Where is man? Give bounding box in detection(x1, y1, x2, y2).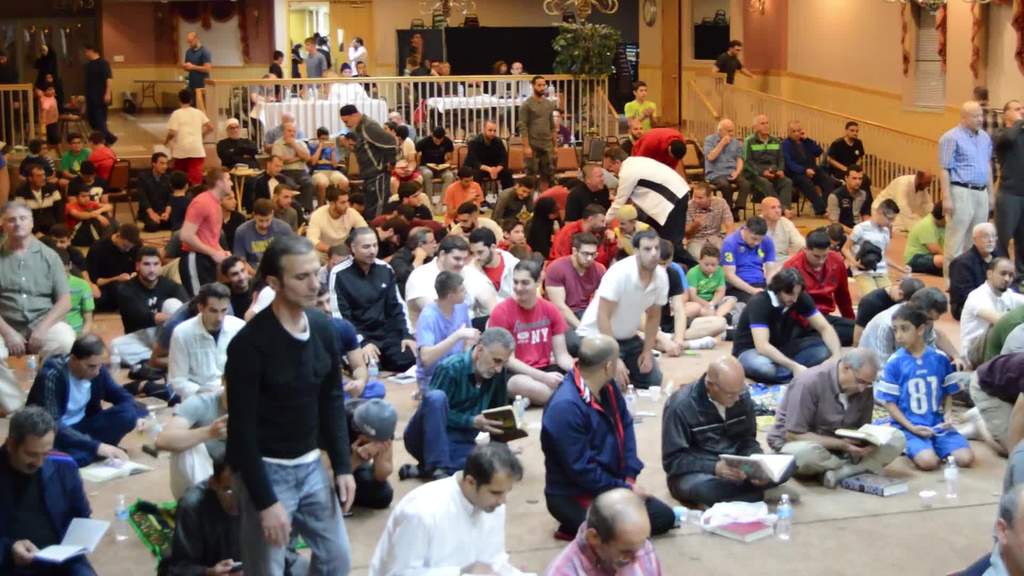
detection(956, 482, 1023, 575).
